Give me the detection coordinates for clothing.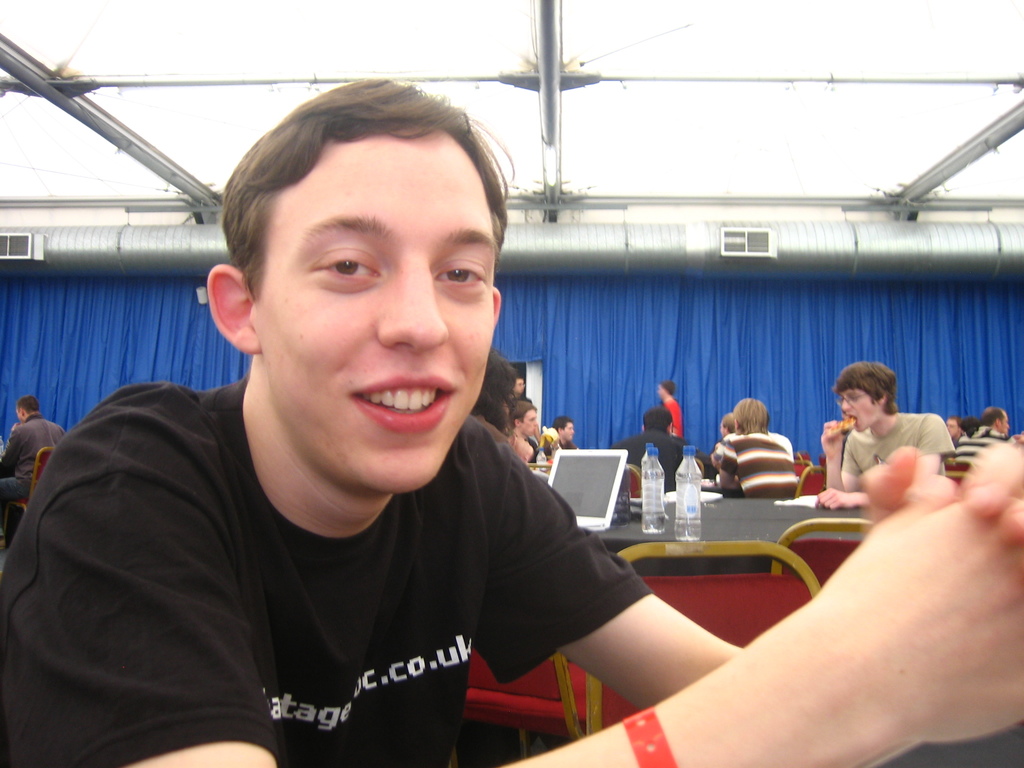
pyautogui.locateOnScreen(711, 433, 796, 499).
